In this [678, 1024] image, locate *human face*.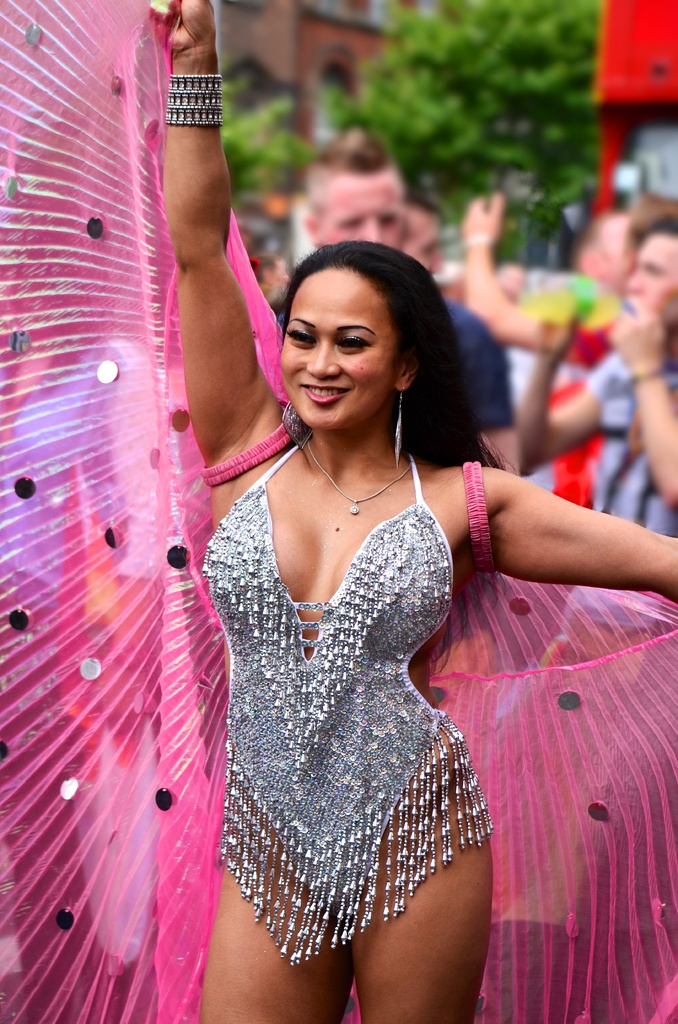
Bounding box: [631,225,677,326].
